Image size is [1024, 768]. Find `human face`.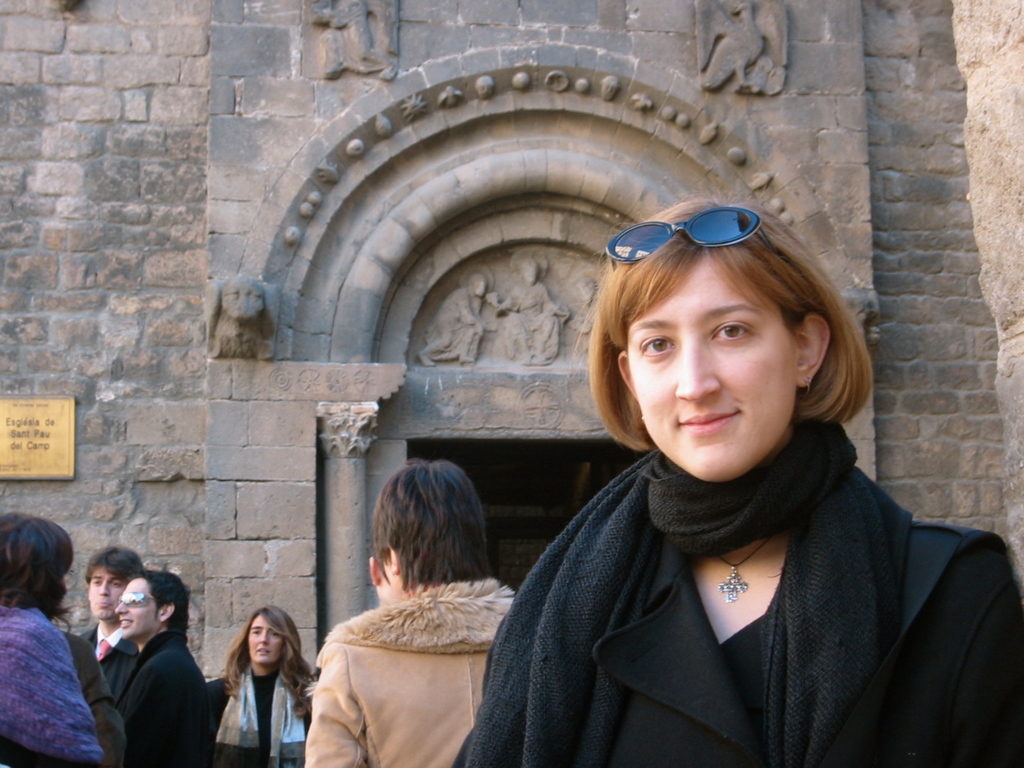
pyautogui.locateOnScreen(622, 259, 796, 479).
